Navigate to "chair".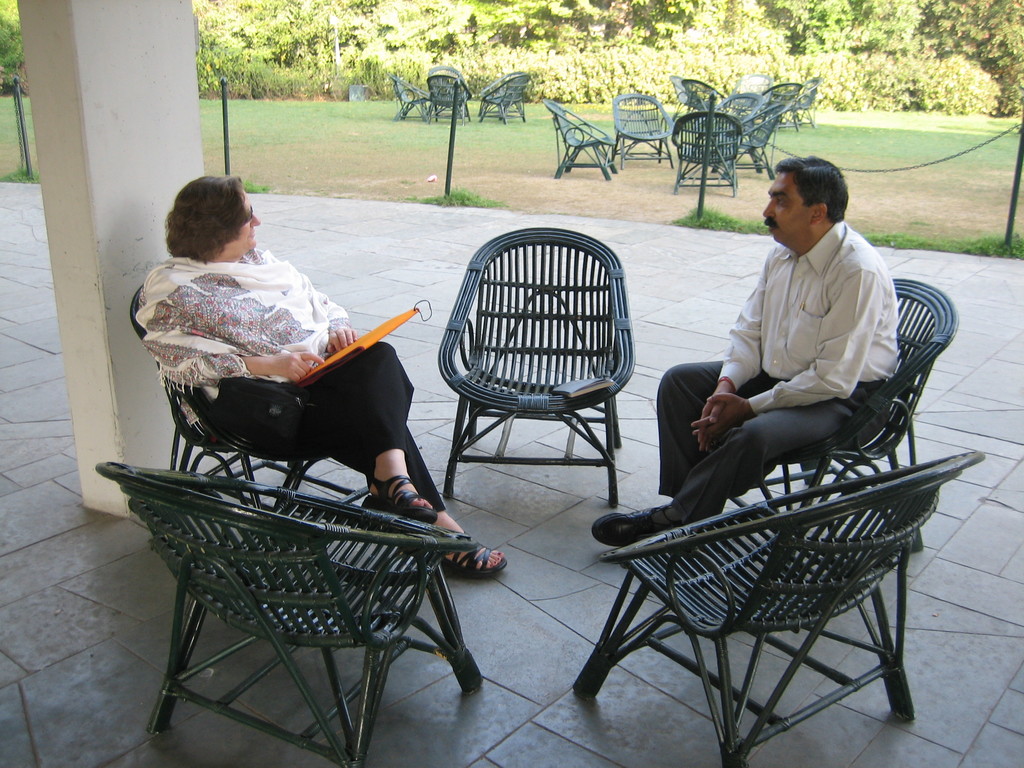
Navigation target: [x1=568, y1=449, x2=993, y2=767].
